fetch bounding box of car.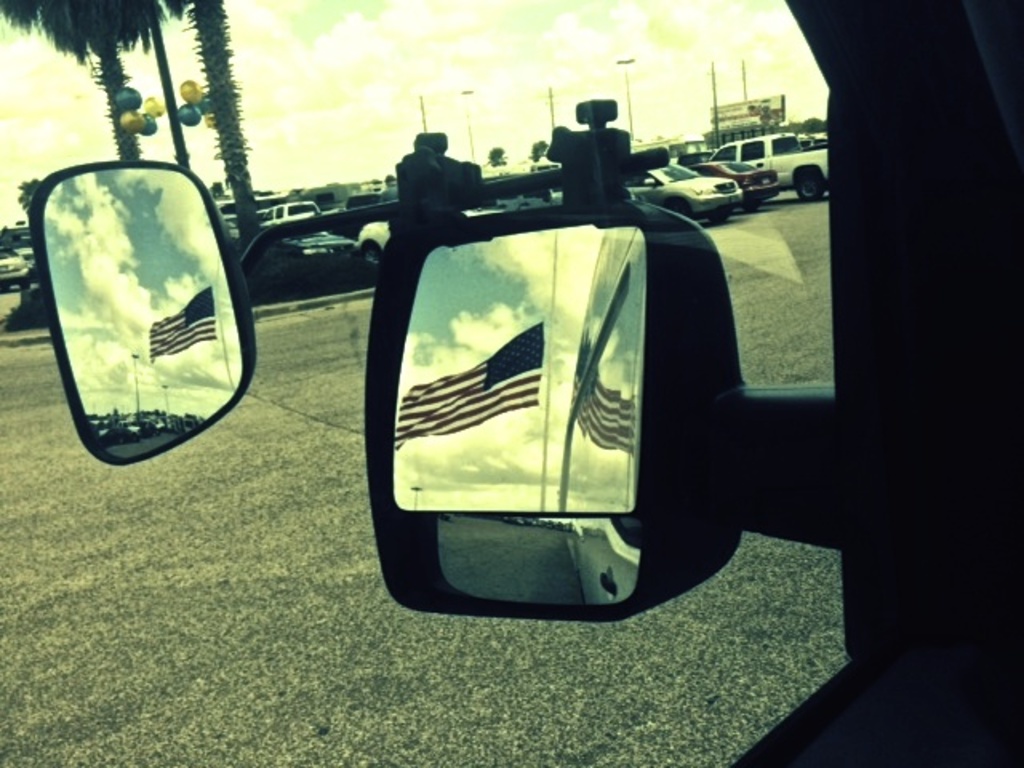
Bbox: [x1=354, y1=214, x2=499, y2=261].
